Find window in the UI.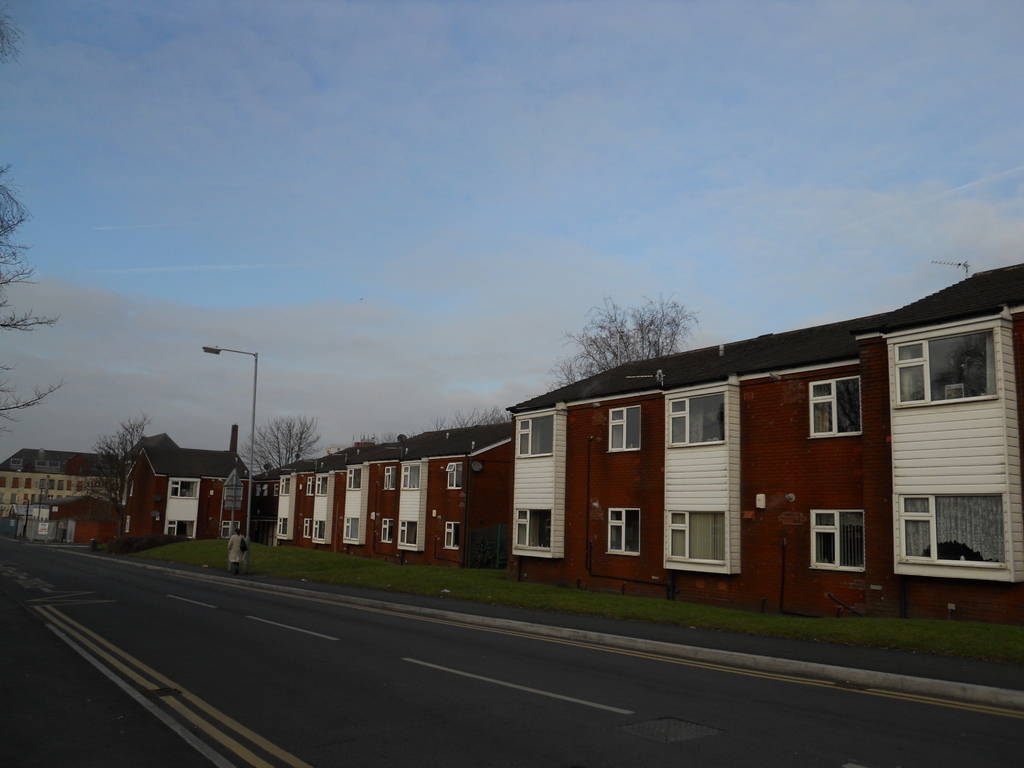
UI element at x1=317 y1=522 x2=323 y2=542.
